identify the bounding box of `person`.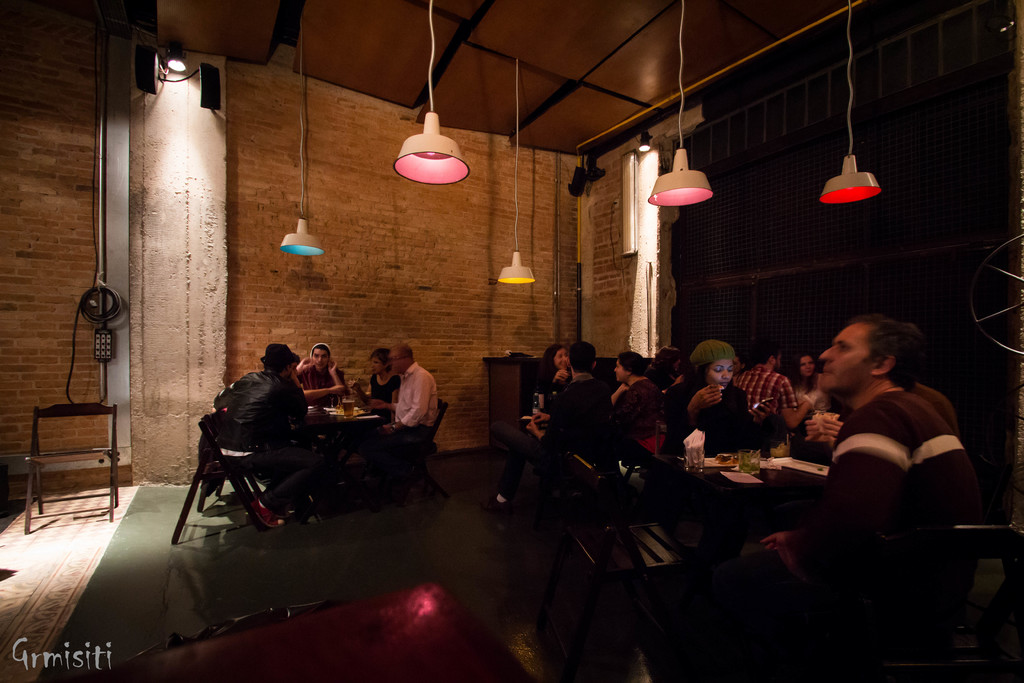
bbox(609, 350, 667, 440).
